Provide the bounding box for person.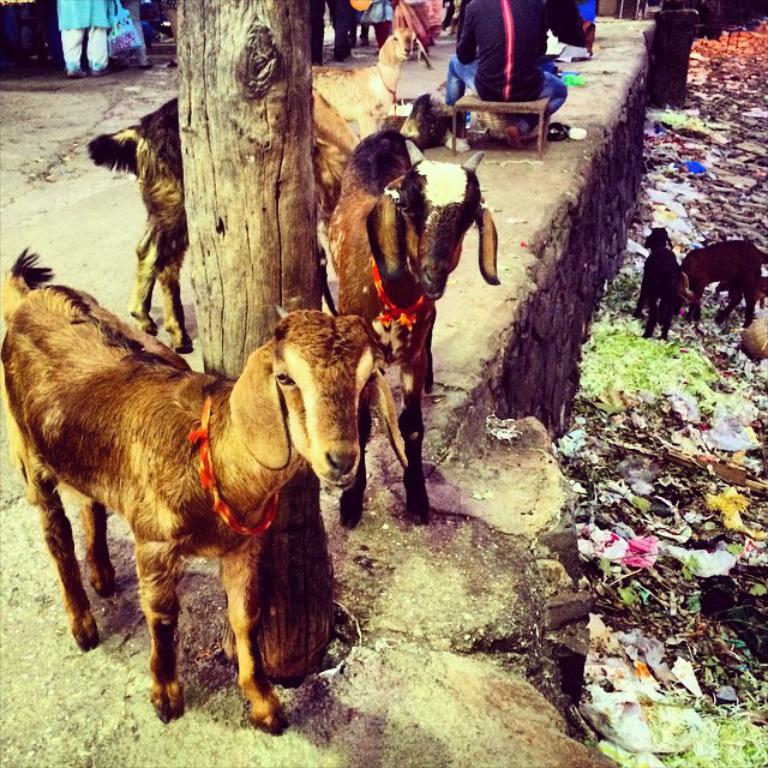
359, 0, 396, 47.
